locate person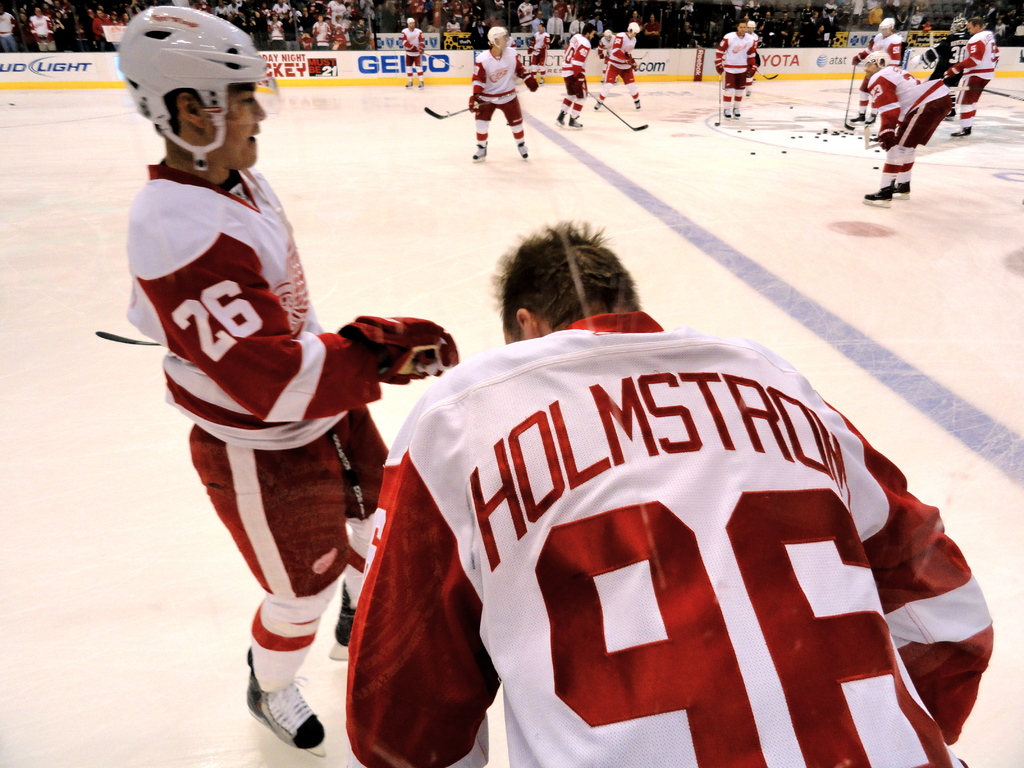
{"left": 401, "top": 15, "right": 422, "bottom": 89}
